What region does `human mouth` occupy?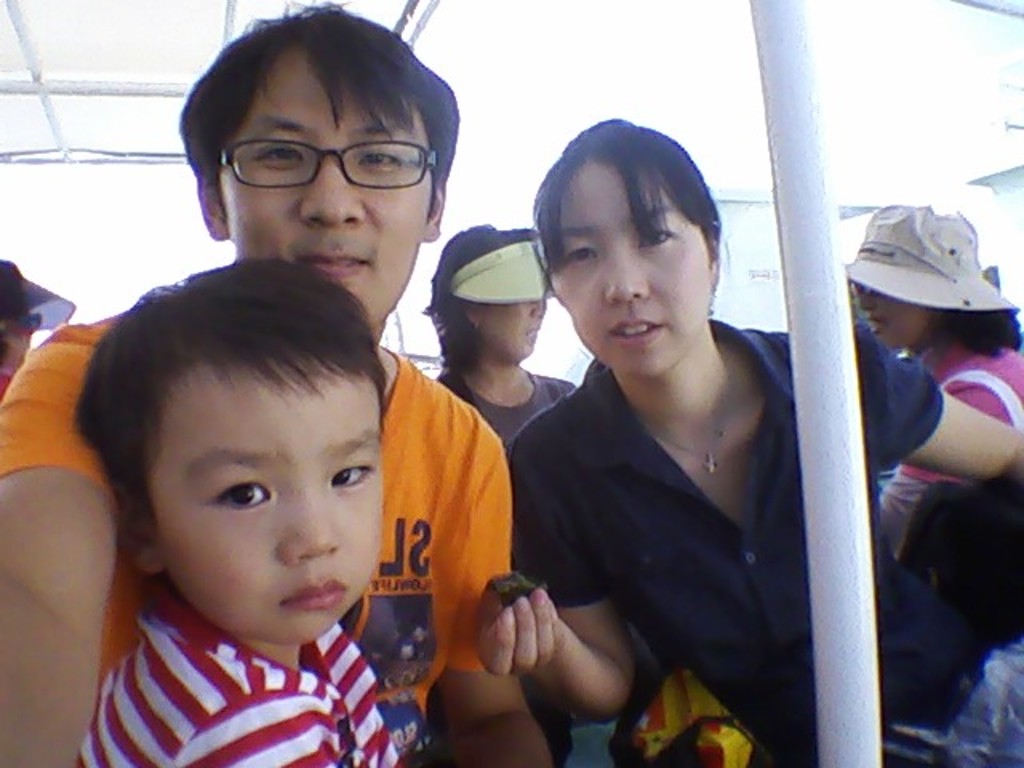
locate(605, 304, 674, 349).
